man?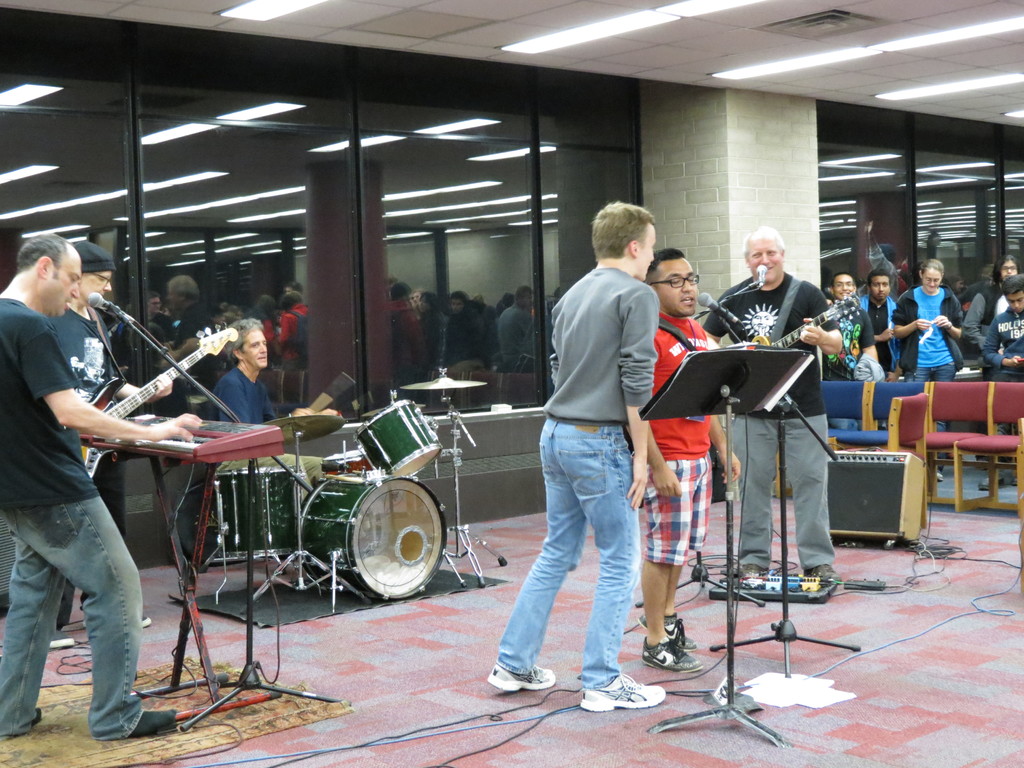
{"left": 44, "top": 241, "right": 169, "bottom": 652}
